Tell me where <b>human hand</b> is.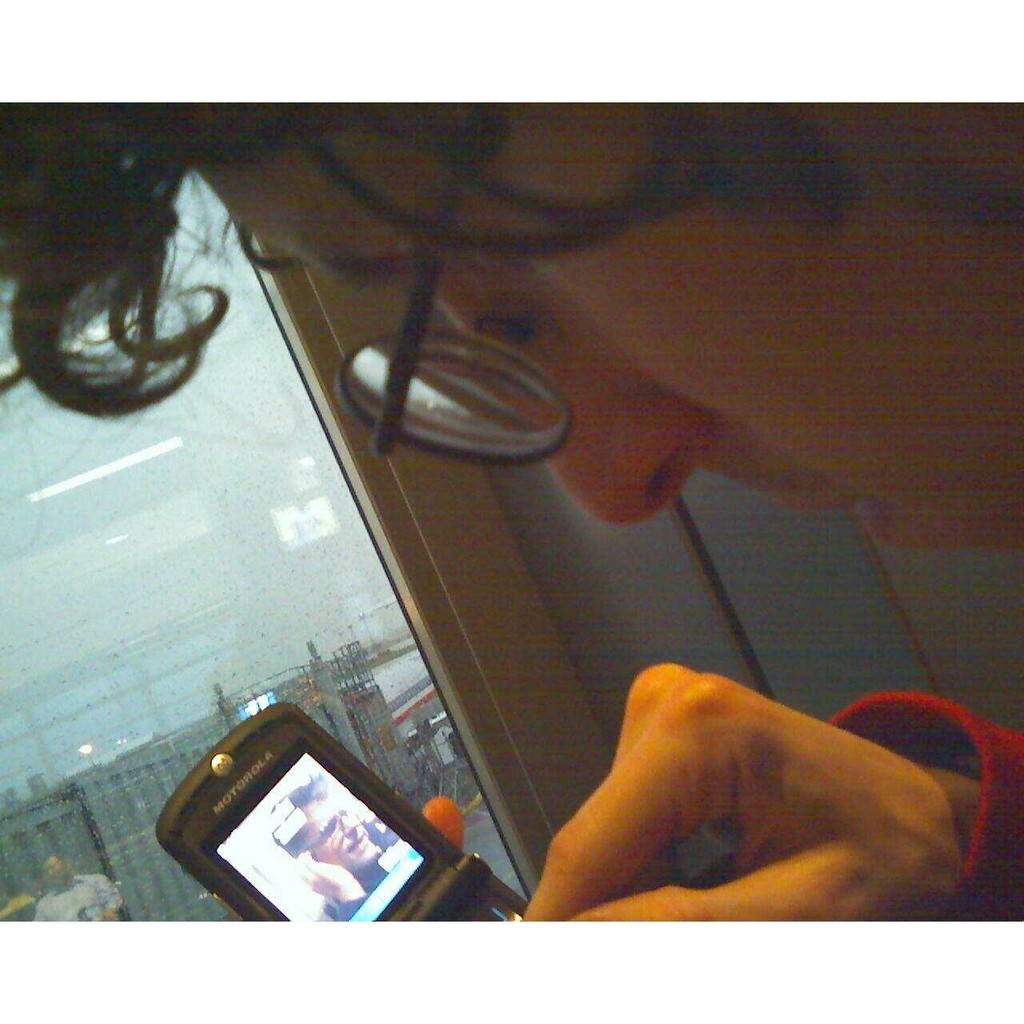
<b>human hand</b> is at (x1=550, y1=567, x2=997, y2=892).
